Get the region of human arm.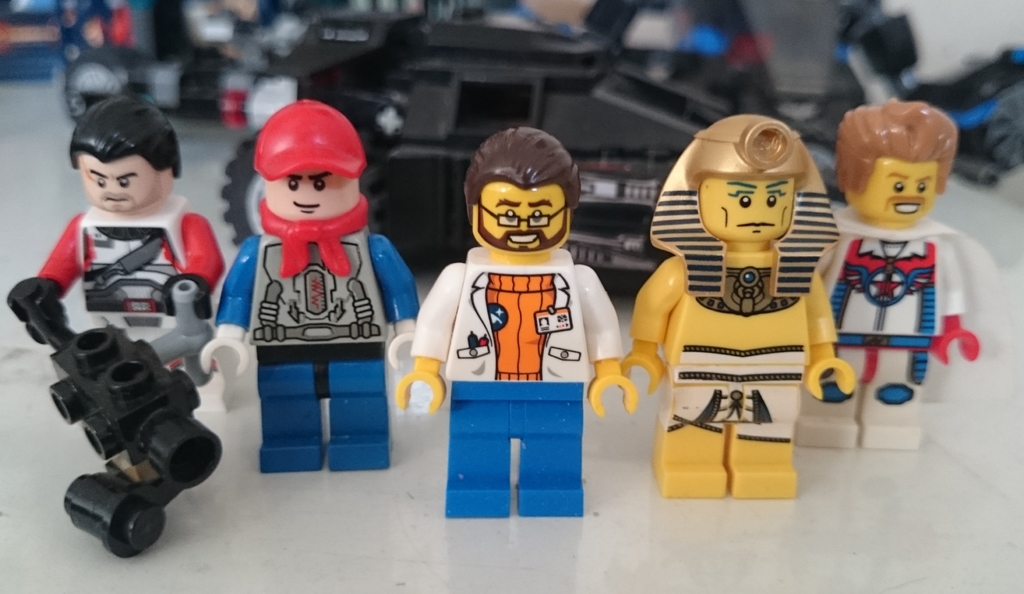
box=[376, 230, 438, 386].
